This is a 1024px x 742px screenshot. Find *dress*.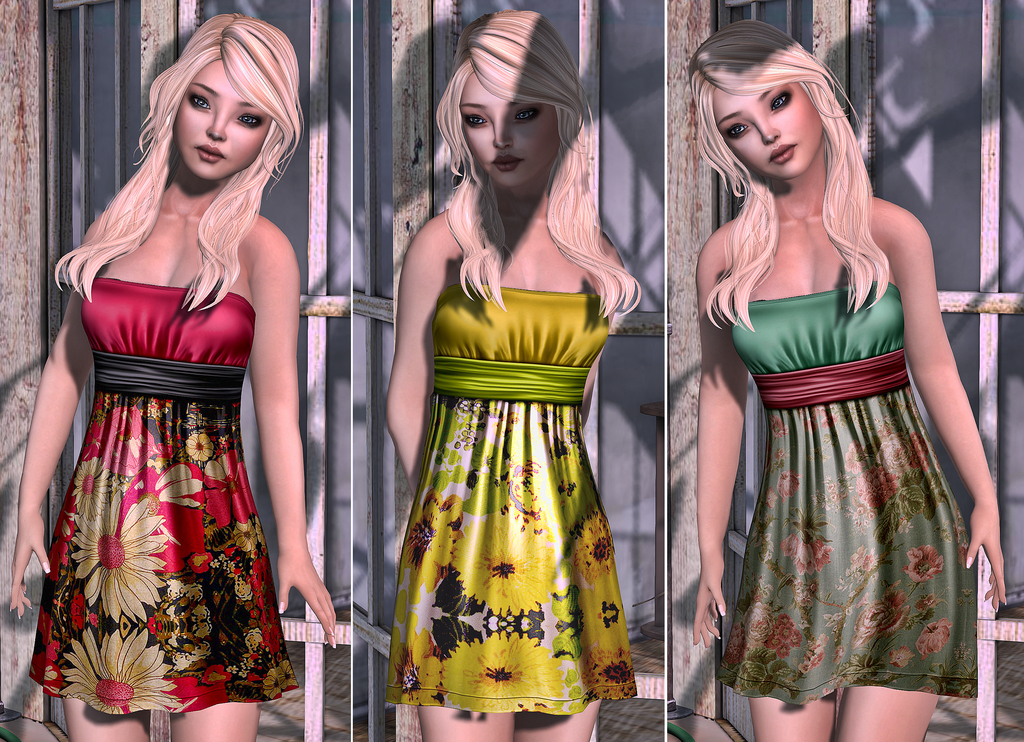
Bounding box: BBox(384, 281, 636, 713).
